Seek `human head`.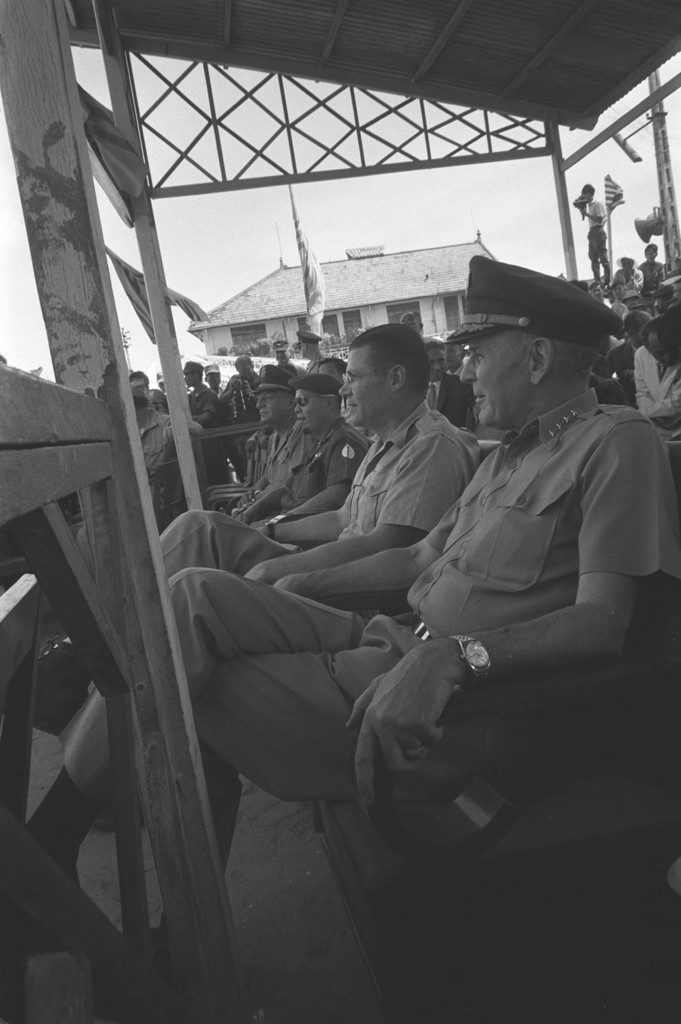
(344,315,456,436).
